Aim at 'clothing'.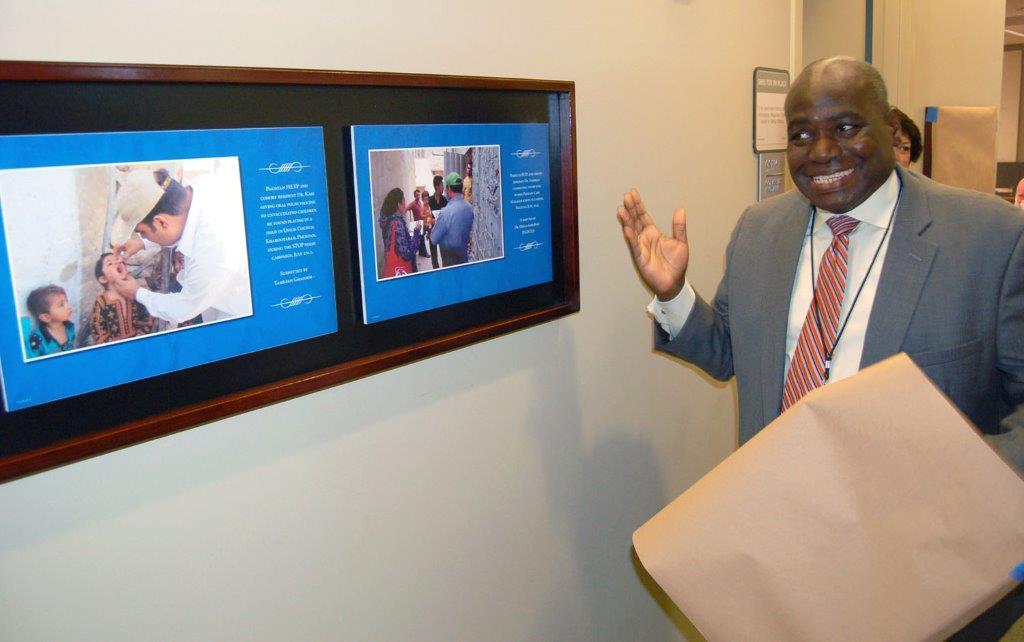
Aimed at crop(382, 188, 478, 272).
